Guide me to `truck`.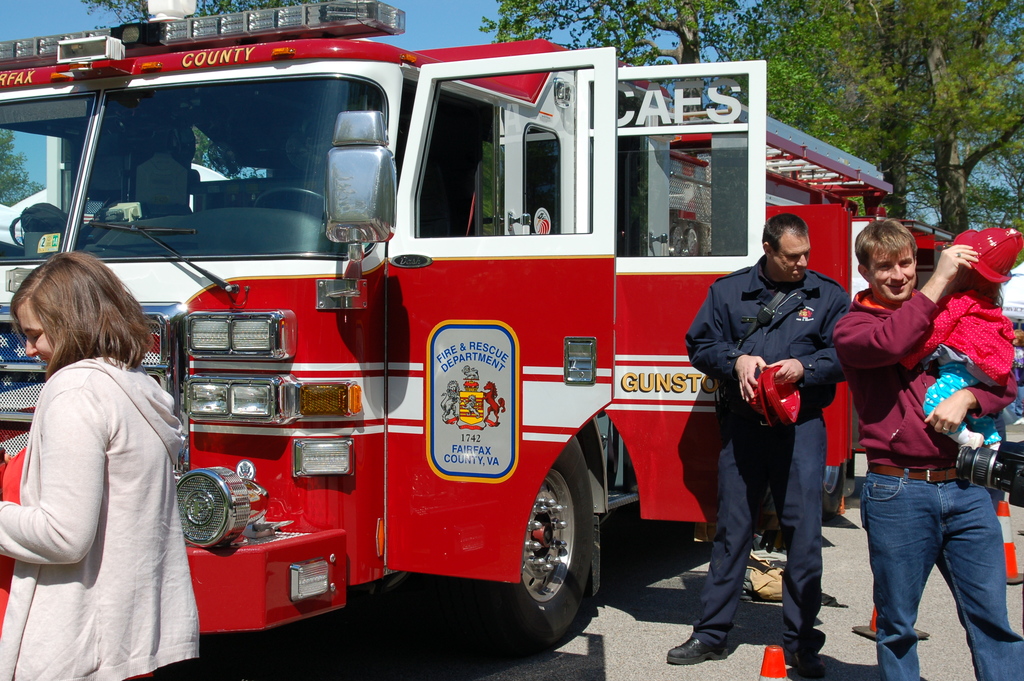
Guidance: (left=80, top=17, right=876, bottom=680).
